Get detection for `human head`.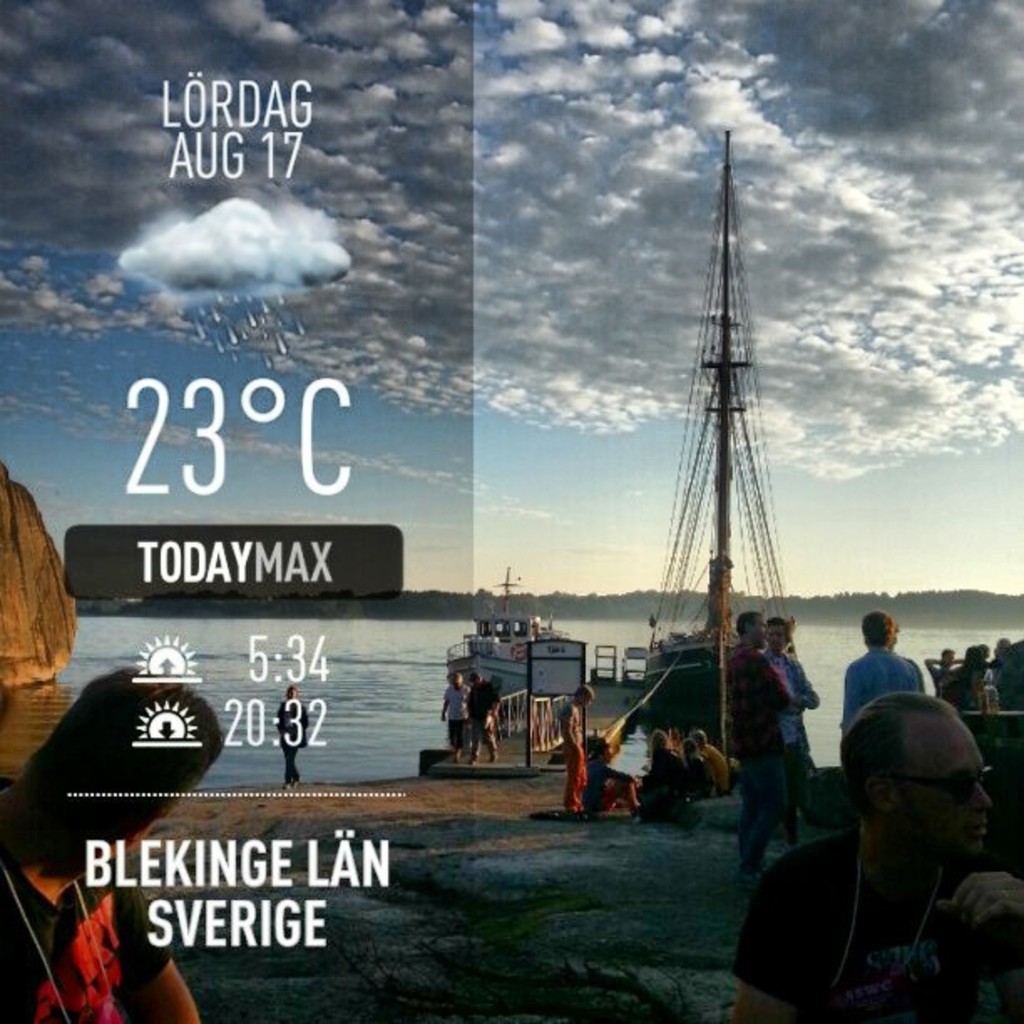
Detection: locate(863, 611, 892, 644).
